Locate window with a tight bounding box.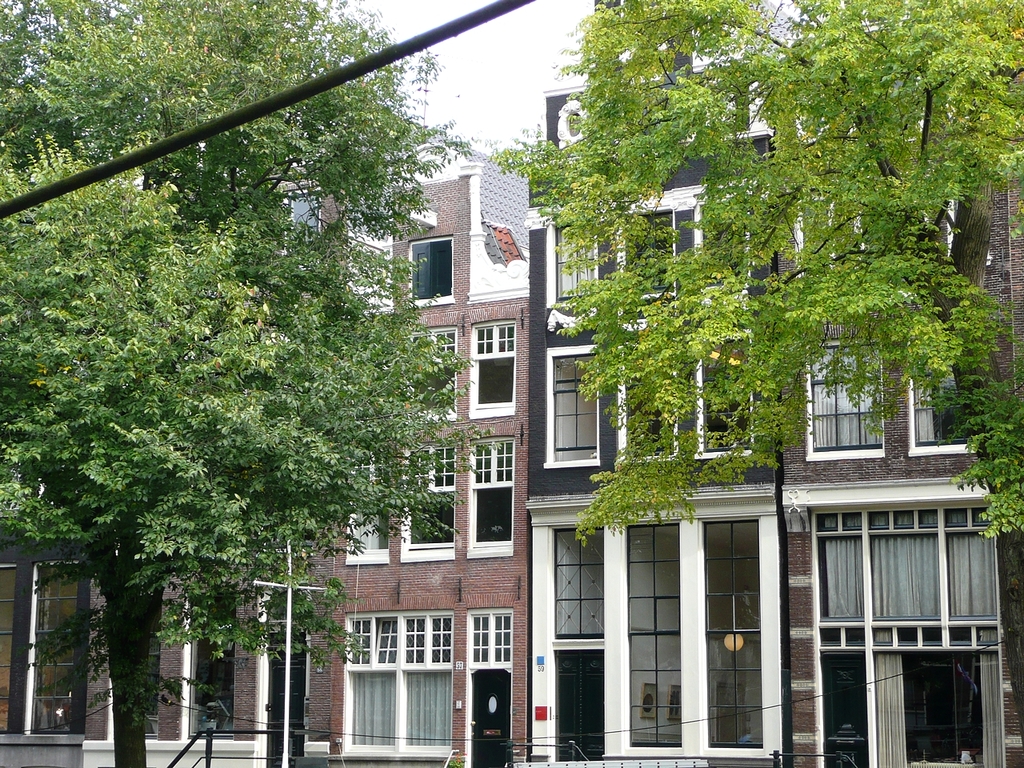
rect(547, 219, 614, 307).
